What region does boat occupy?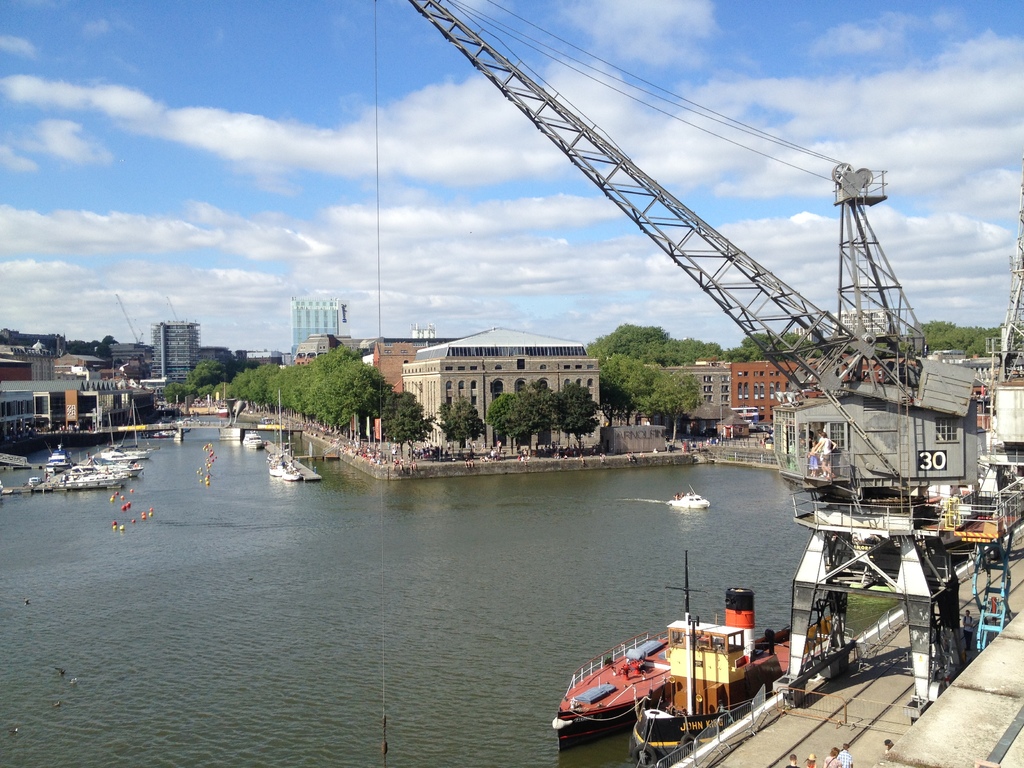
Rect(147, 427, 180, 438).
